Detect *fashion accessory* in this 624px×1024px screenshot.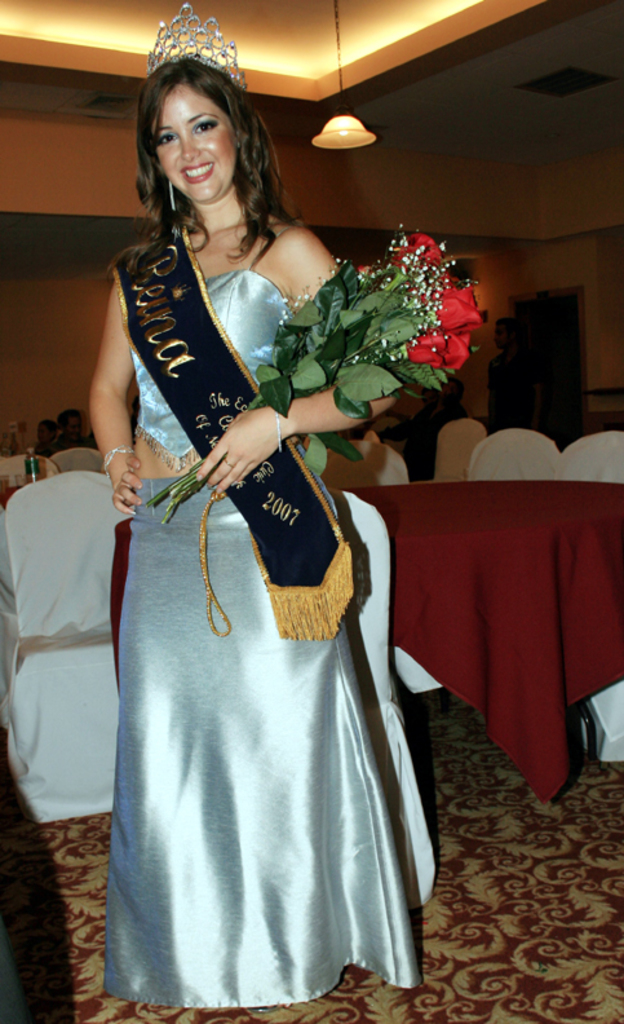
Detection: [163,177,172,219].
